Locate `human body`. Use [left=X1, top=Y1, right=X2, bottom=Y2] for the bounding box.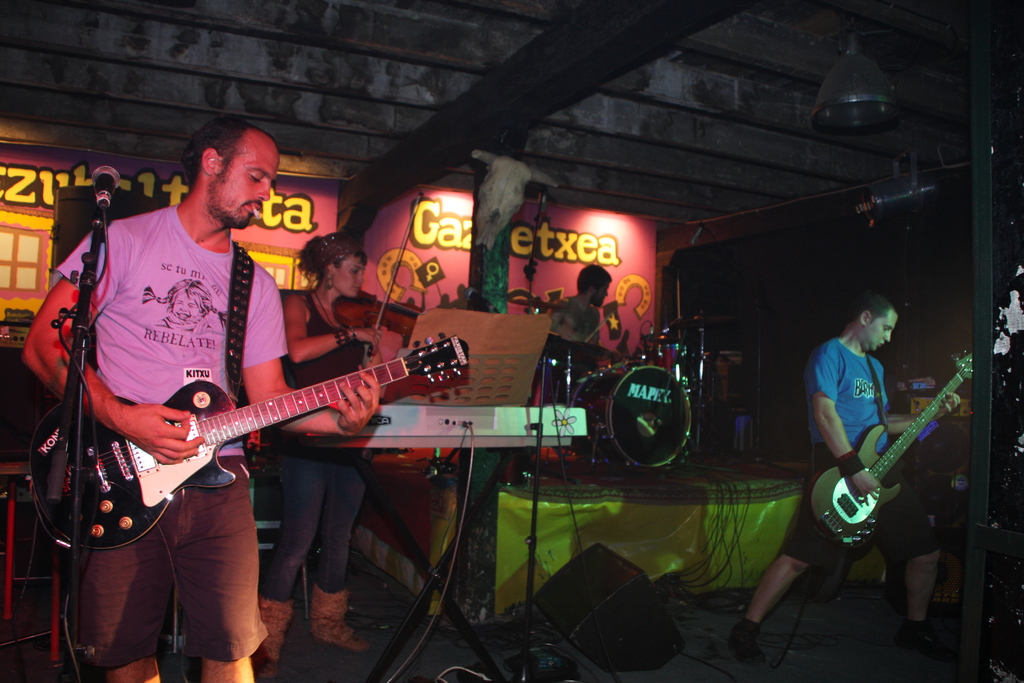
[left=546, top=262, right=605, bottom=351].
